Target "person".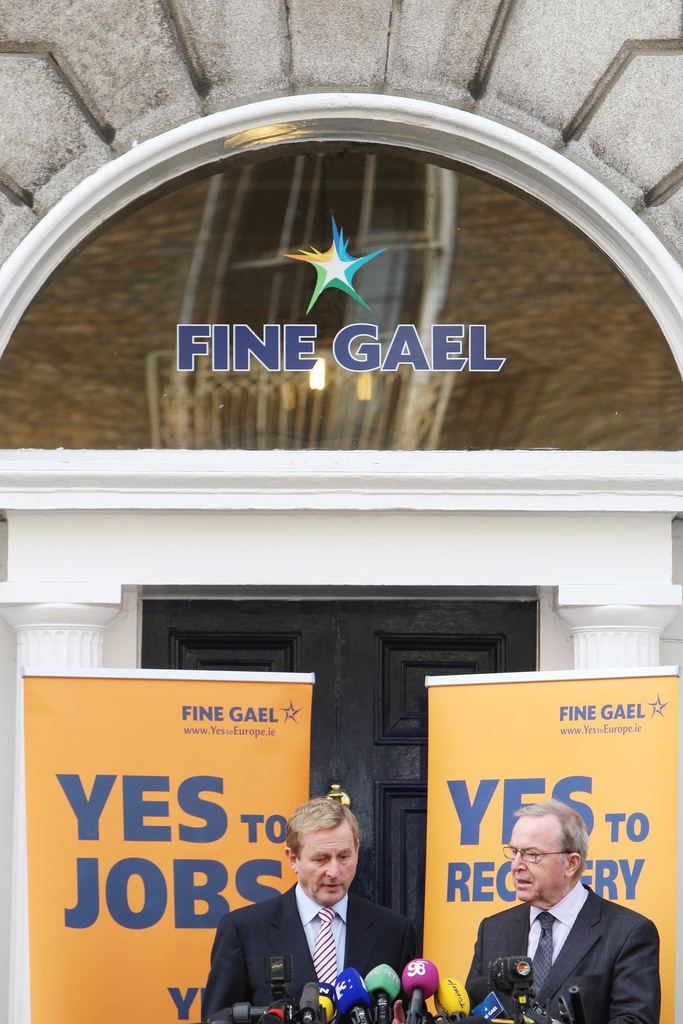
Target region: box=[215, 807, 416, 1023].
